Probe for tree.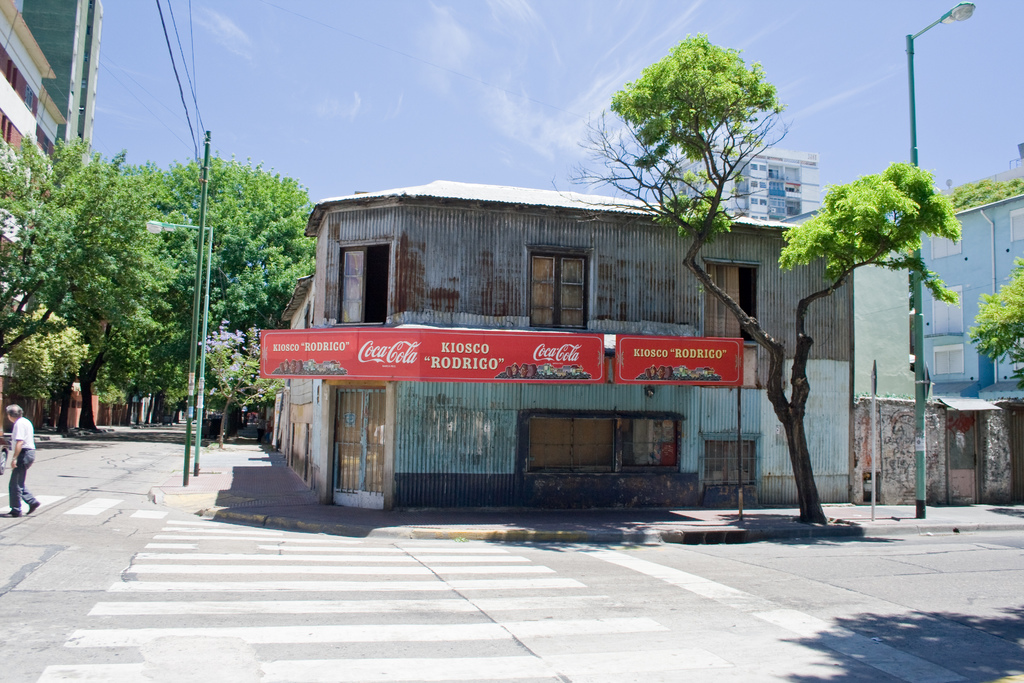
Probe result: (x1=64, y1=129, x2=154, y2=424).
